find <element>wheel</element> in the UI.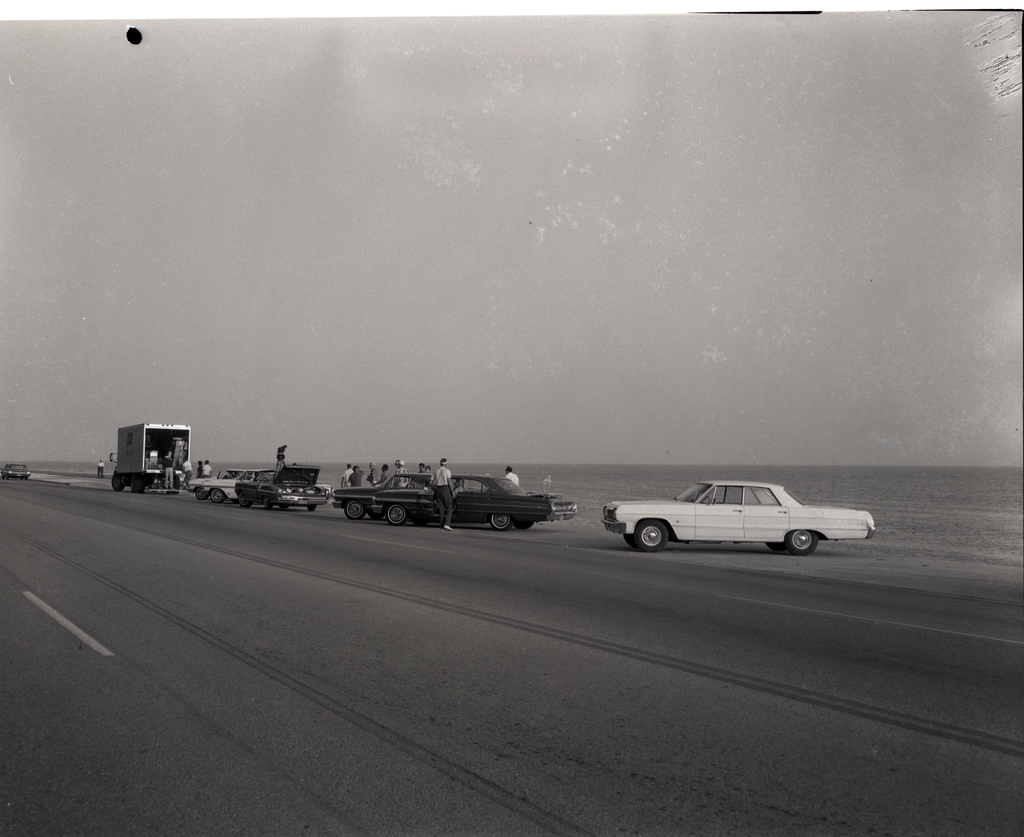
UI element at [left=384, top=506, right=407, bottom=525].
